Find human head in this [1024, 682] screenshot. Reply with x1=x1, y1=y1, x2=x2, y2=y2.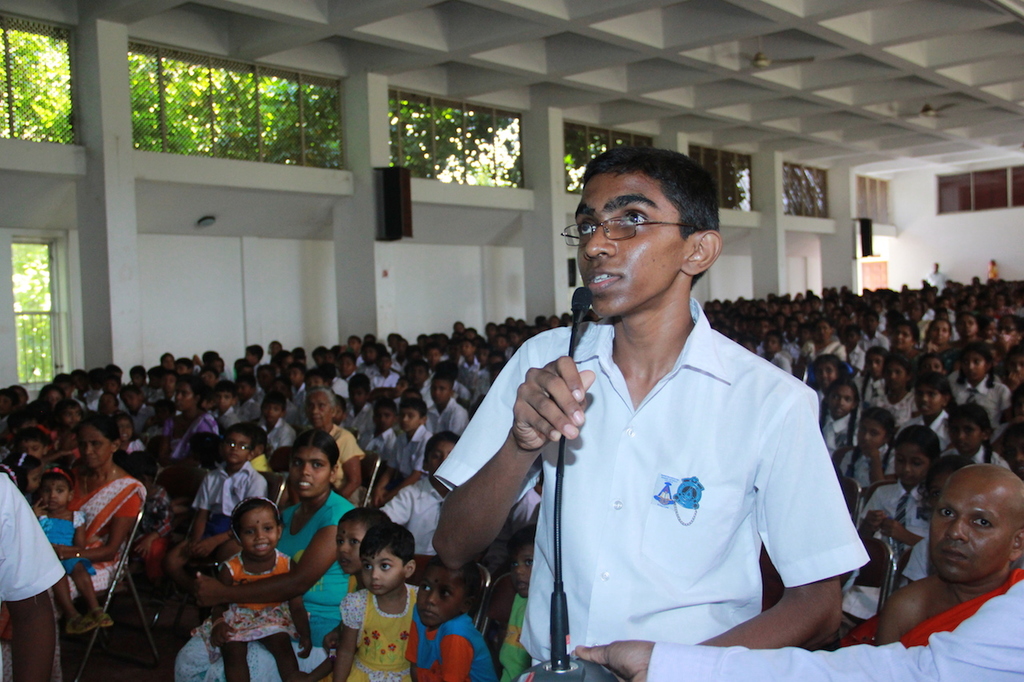
x1=426, y1=345, x2=446, y2=368.
